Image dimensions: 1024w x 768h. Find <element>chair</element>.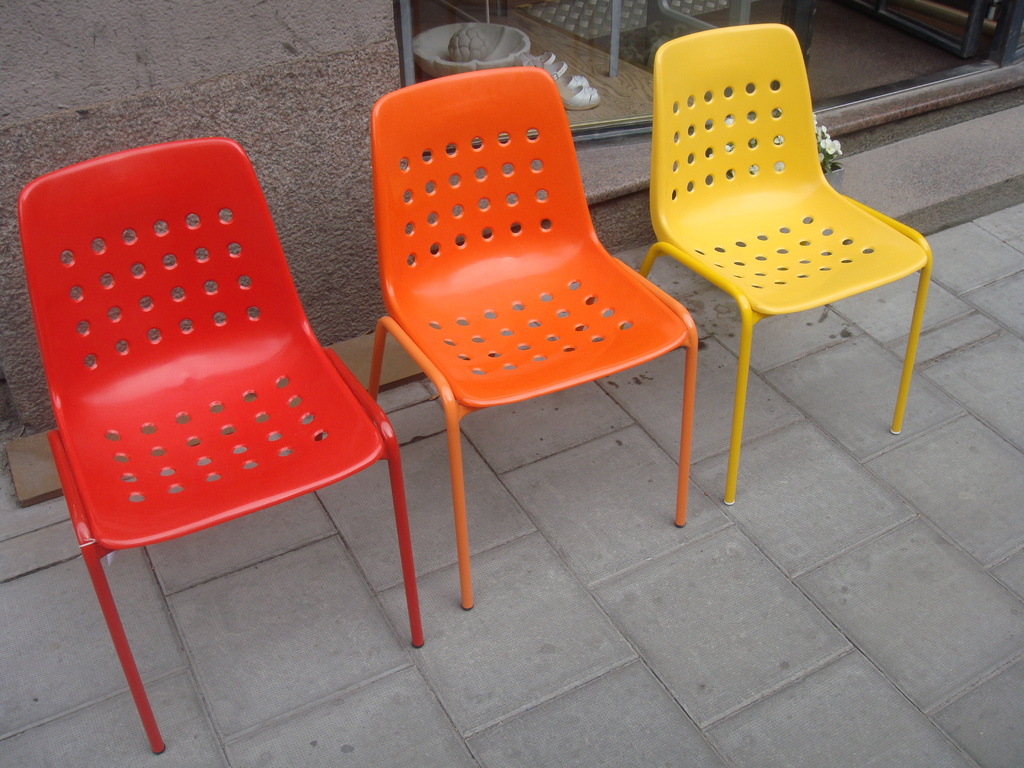
bbox=(637, 36, 933, 530).
